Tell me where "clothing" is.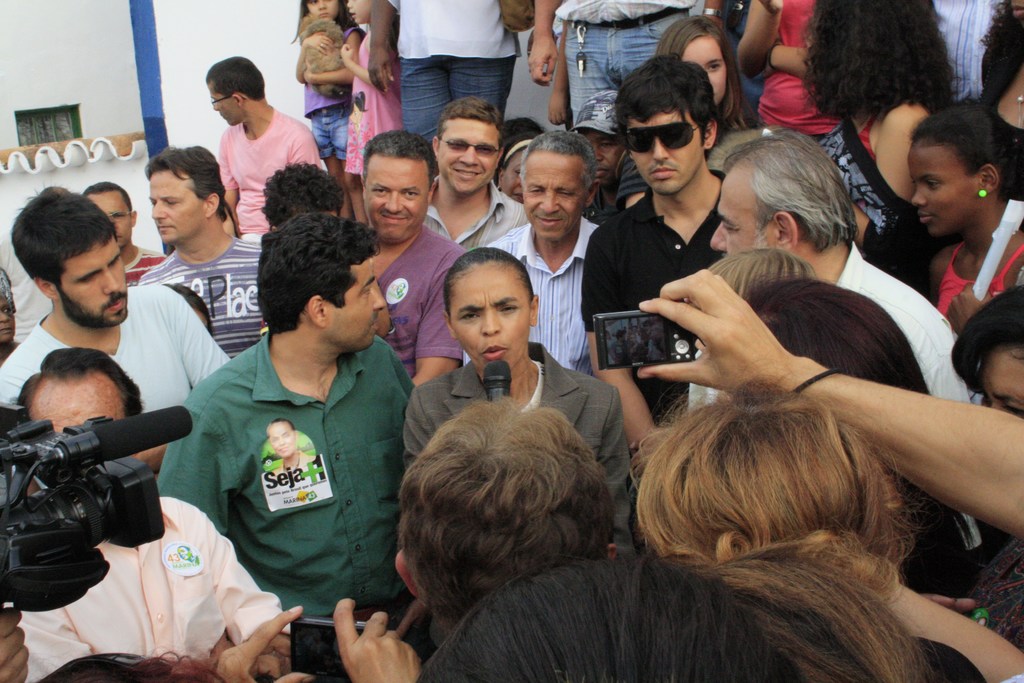
"clothing" is at region(395, 336, 637, 532).
